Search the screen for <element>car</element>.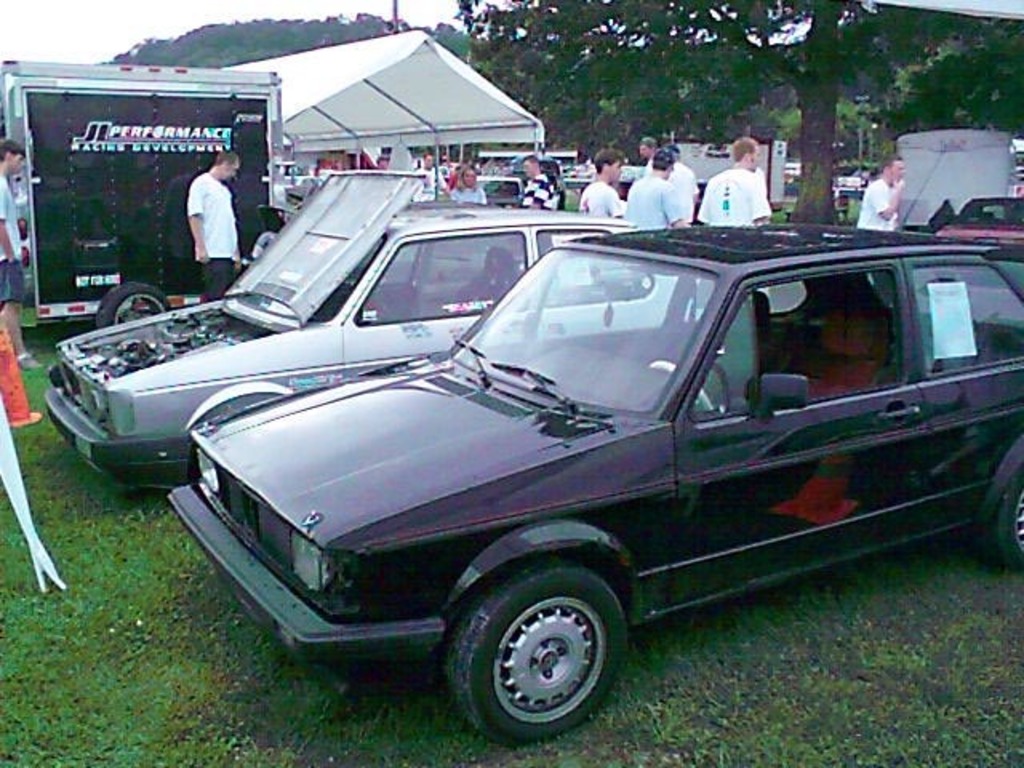
Found at box(512, 157, 566, 198).
